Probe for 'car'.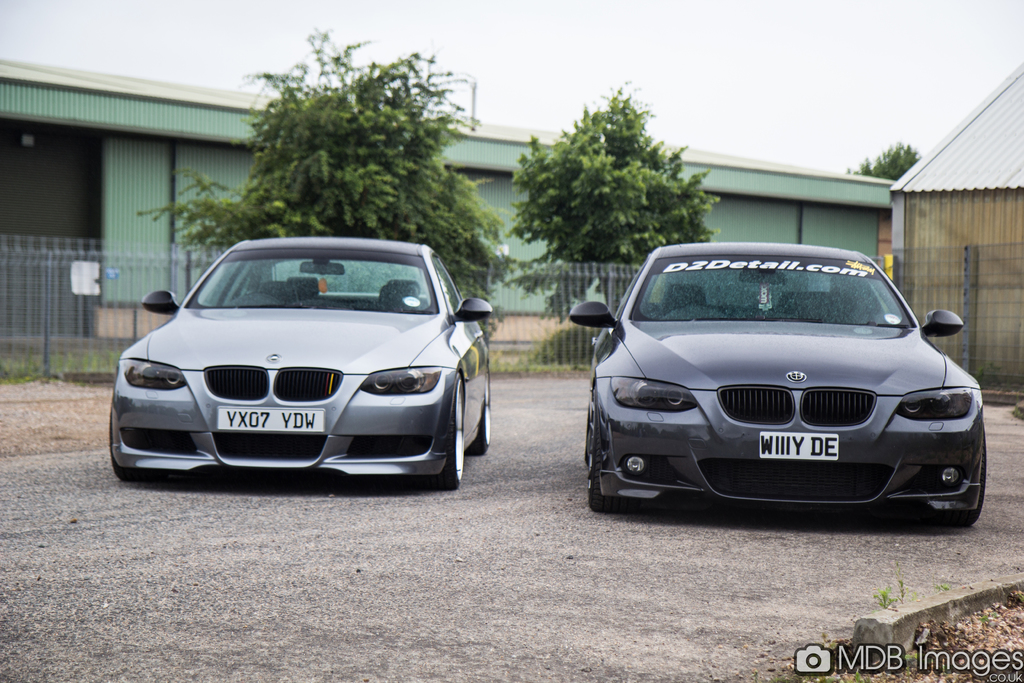
Probe result: bbox=[570, 251, 996, 527].
